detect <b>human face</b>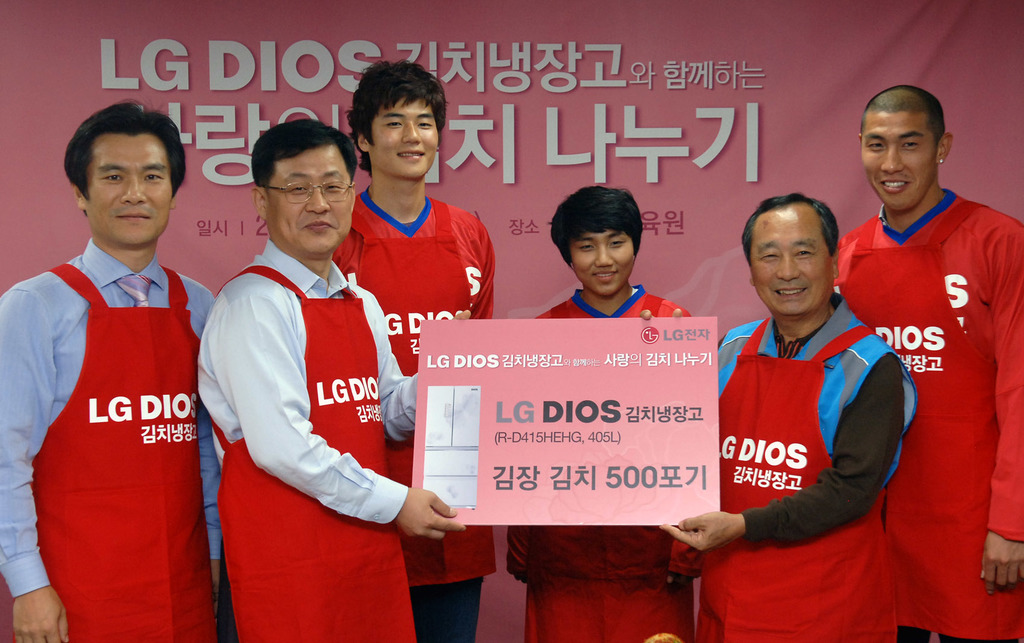
bbox=[268, 143, 351, 253]
